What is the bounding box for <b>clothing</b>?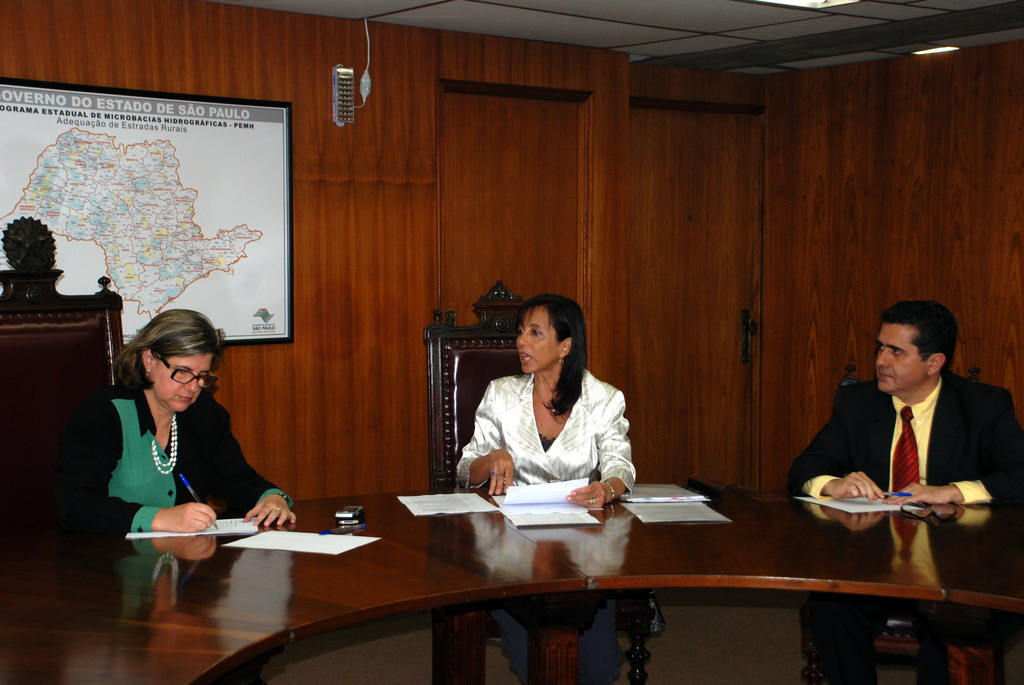
455/366/644/488.
